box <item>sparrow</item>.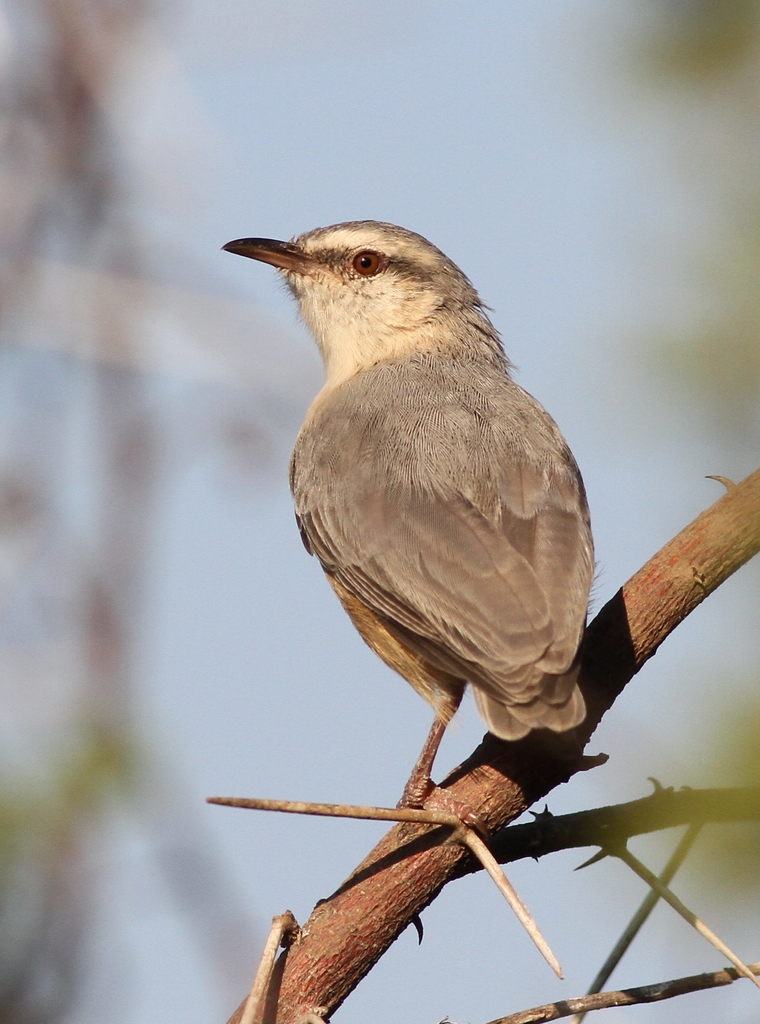
[224, 211, 593, 808].
